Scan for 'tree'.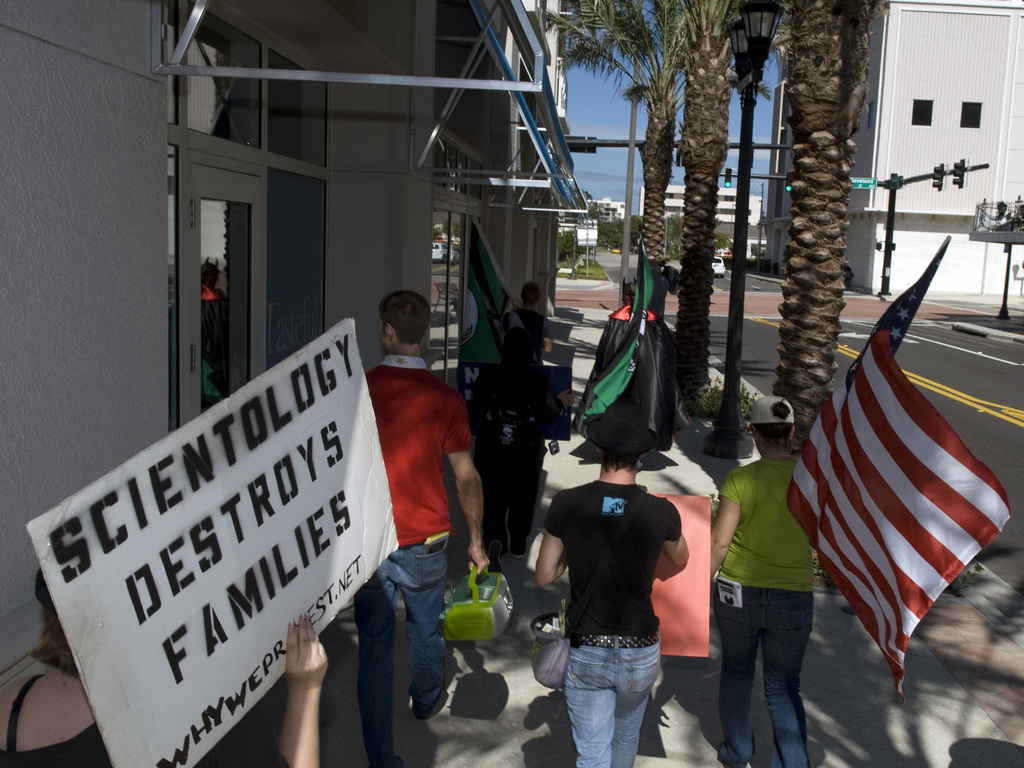
Scan result: (762,0,895,457).
